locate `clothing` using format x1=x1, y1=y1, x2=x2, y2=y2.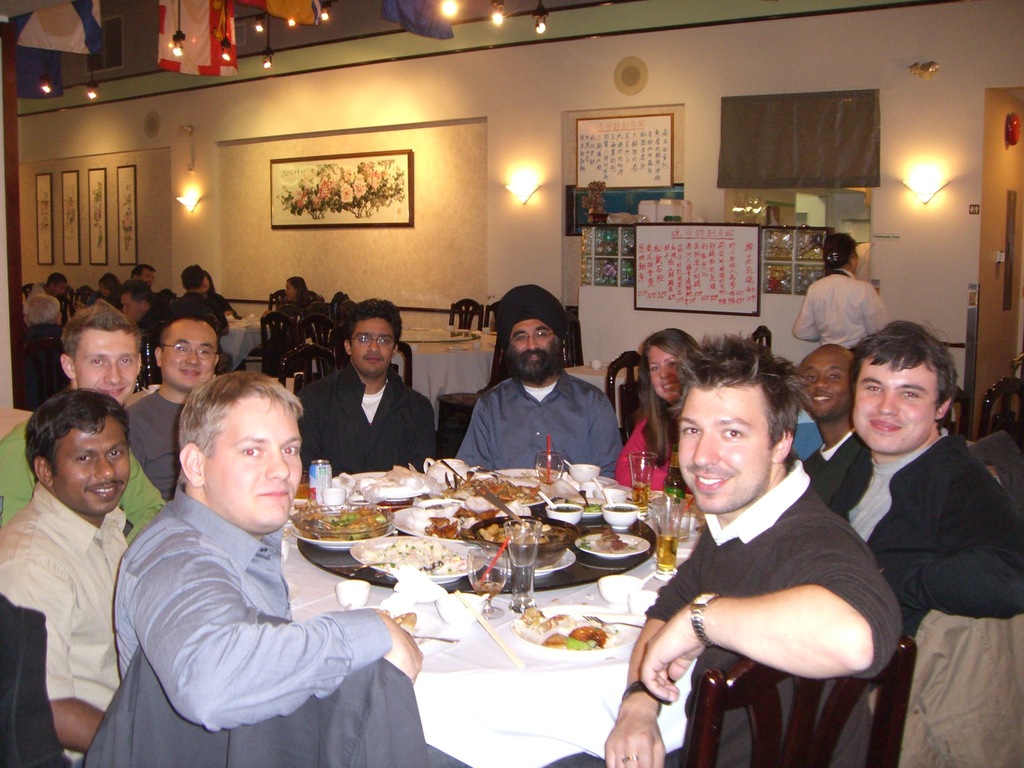
x1=298, y1=367, x2=440, y2=484.
